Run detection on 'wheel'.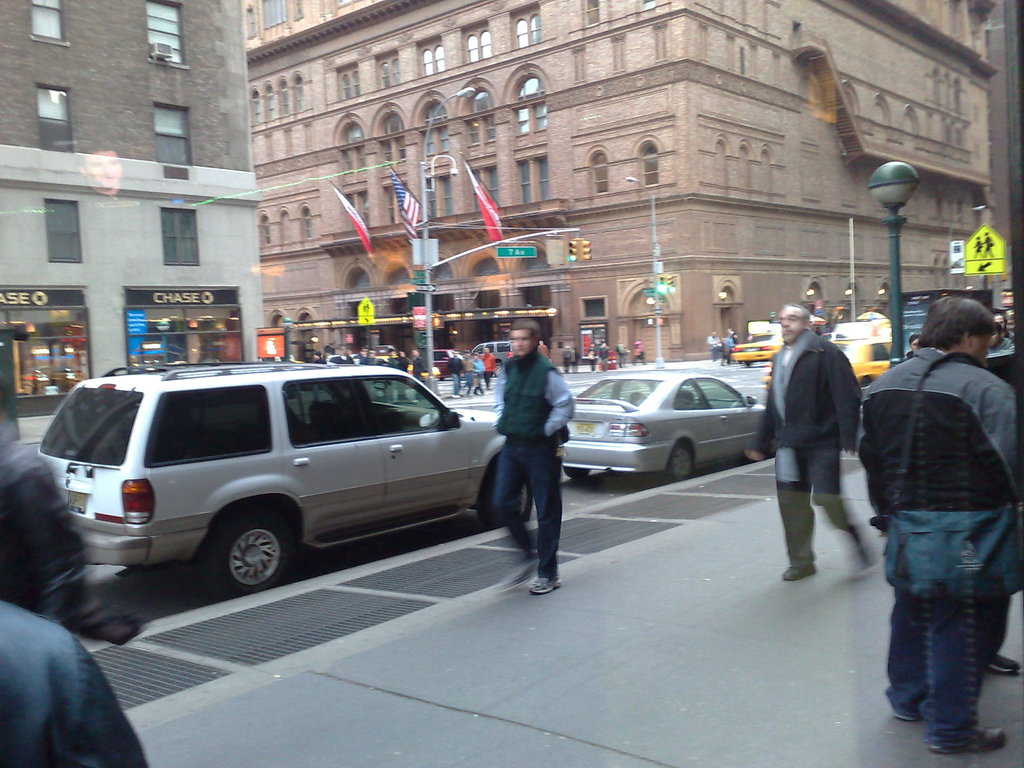
Result: box=[493, 364, 502, 381].
